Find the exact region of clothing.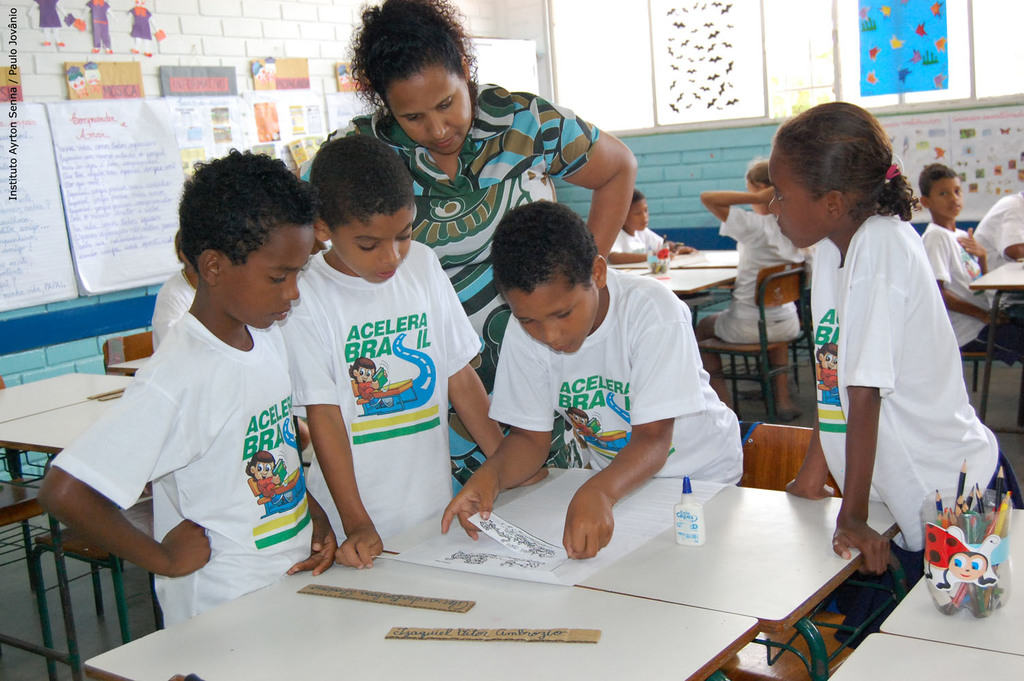
Exact region: crop(280, 244, 482, 552).
